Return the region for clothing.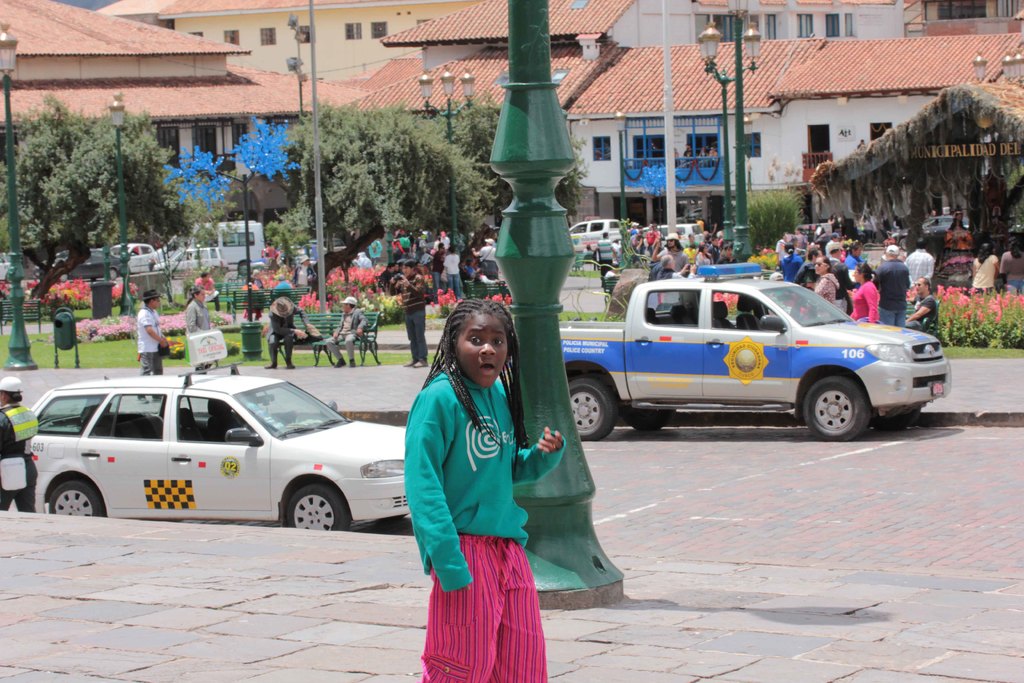
[x1=908, y1=293, x2=936, y2=334].
